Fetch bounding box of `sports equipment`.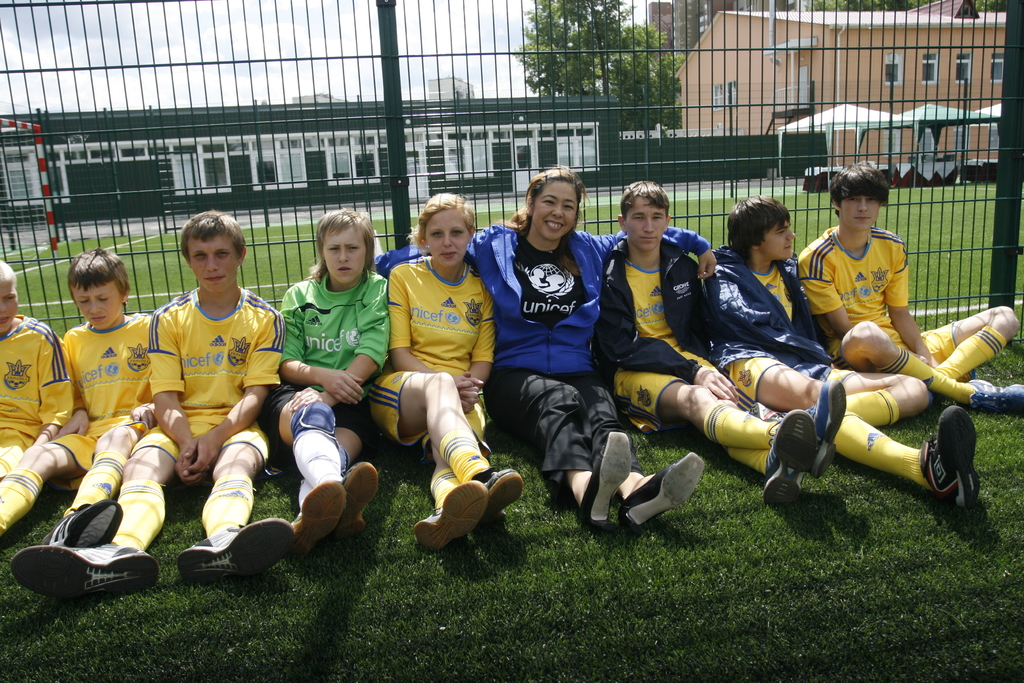
Bbox: select_region(409, 479, 486, 550).
